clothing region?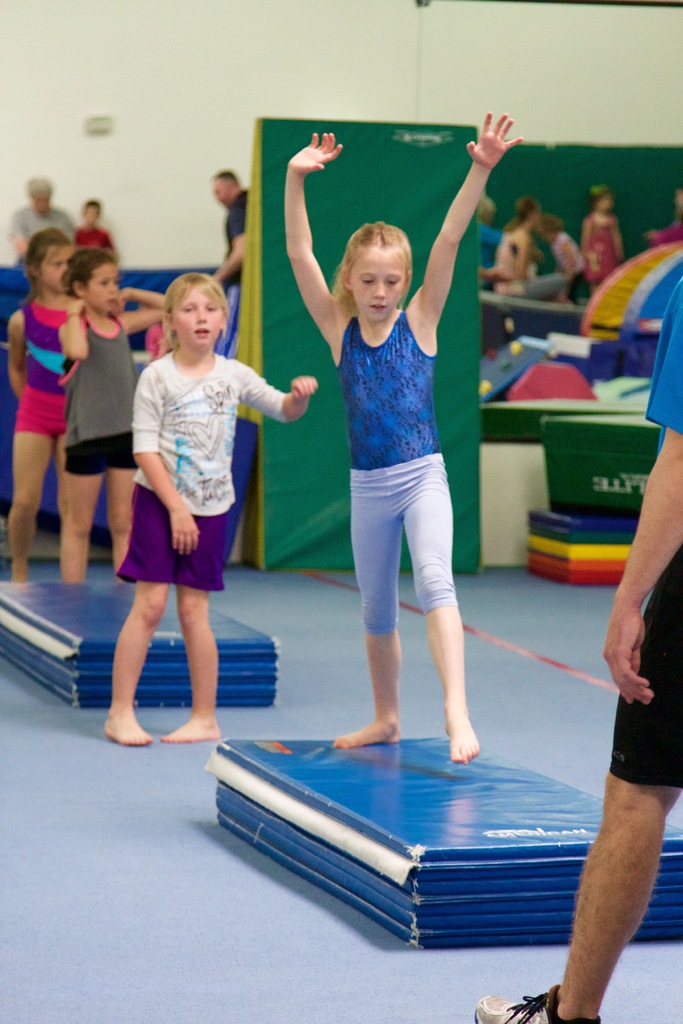
<box>610,278,682,783</box>
